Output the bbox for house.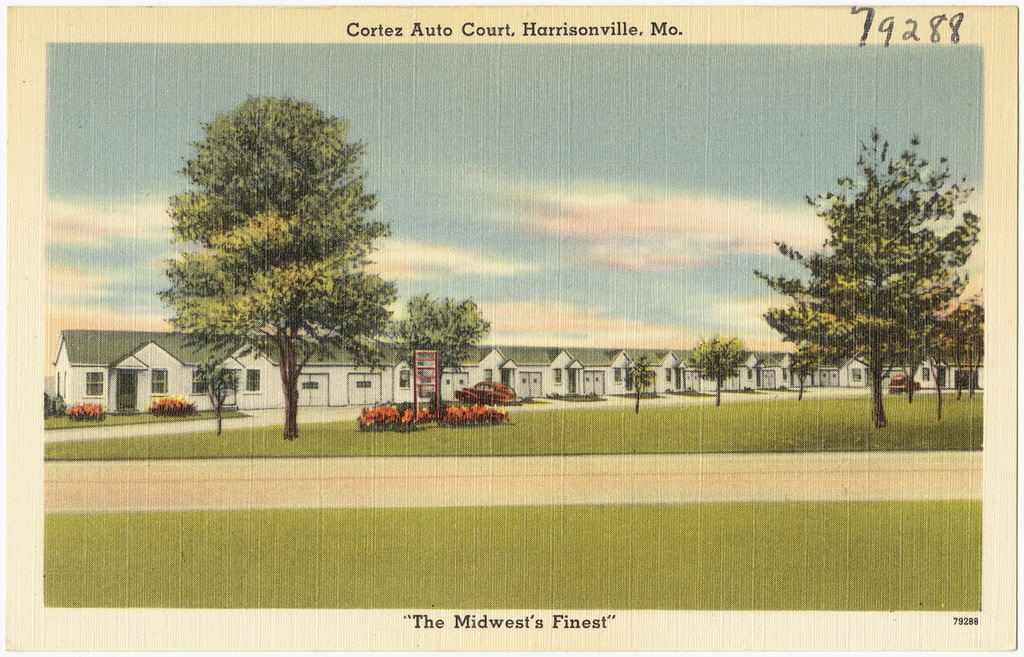
locate(230, 326, 309, 413).
